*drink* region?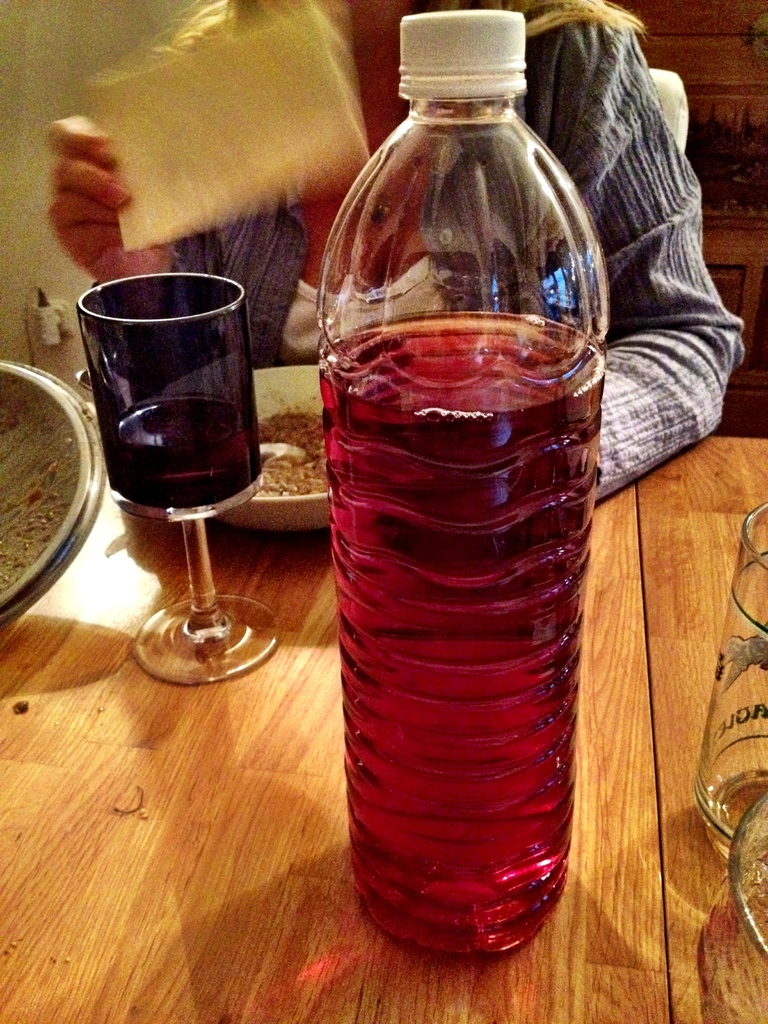
108/393/265/510
